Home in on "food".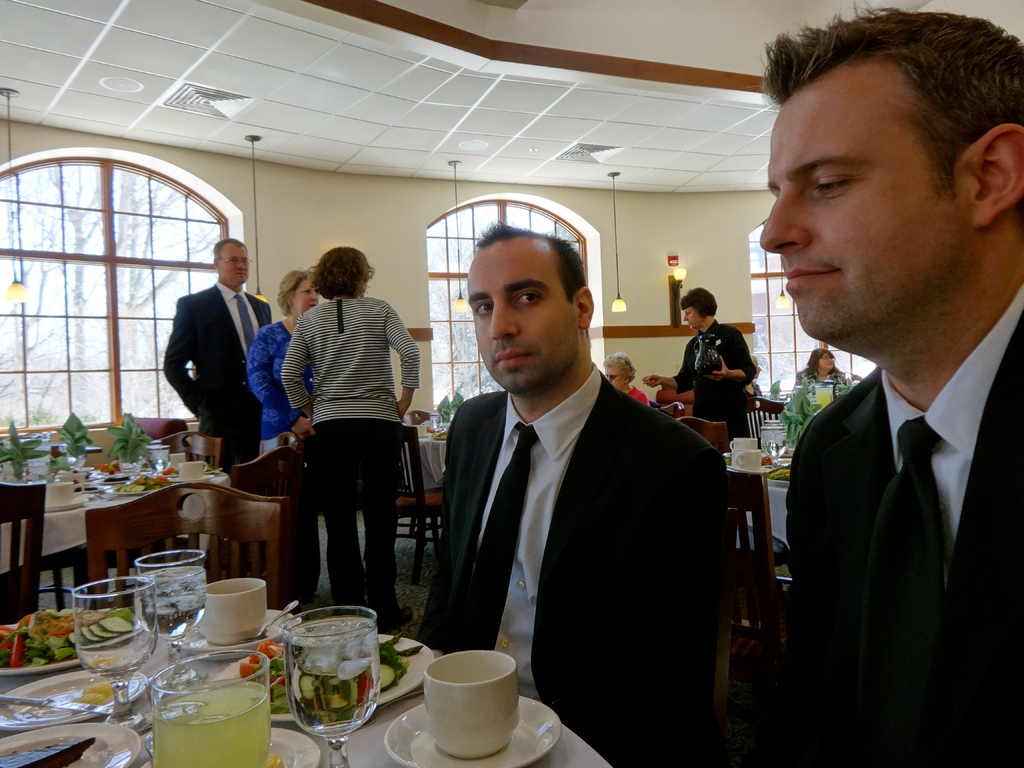
Homed in at 80/680/113/700.
